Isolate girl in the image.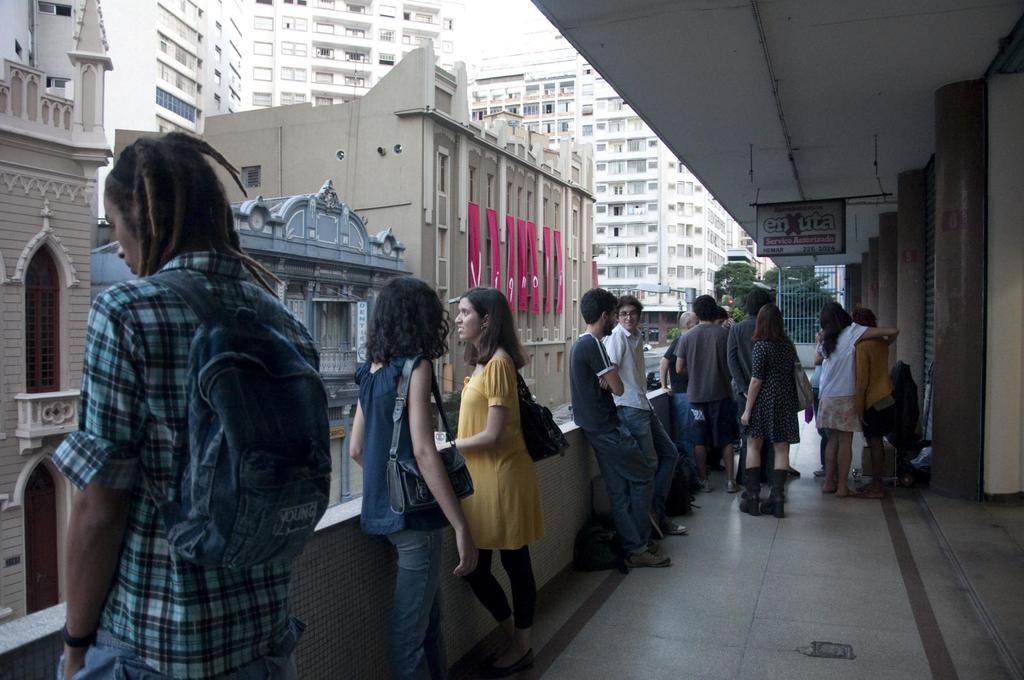
Isolated region: <box>811,303,900,494</box>.
